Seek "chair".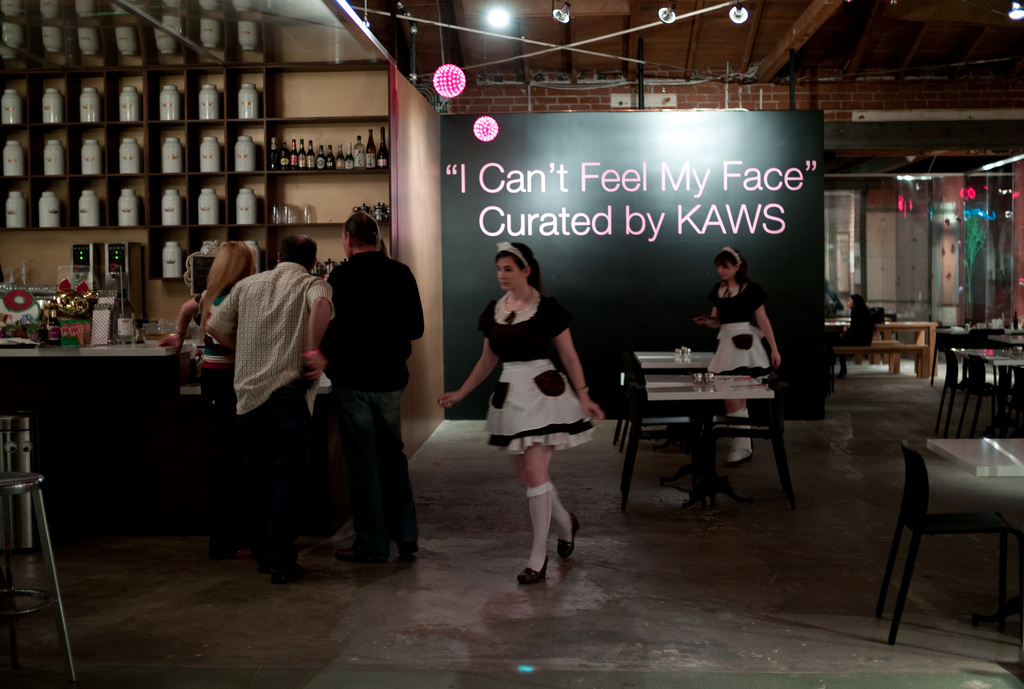
[957,350,1020,443].
